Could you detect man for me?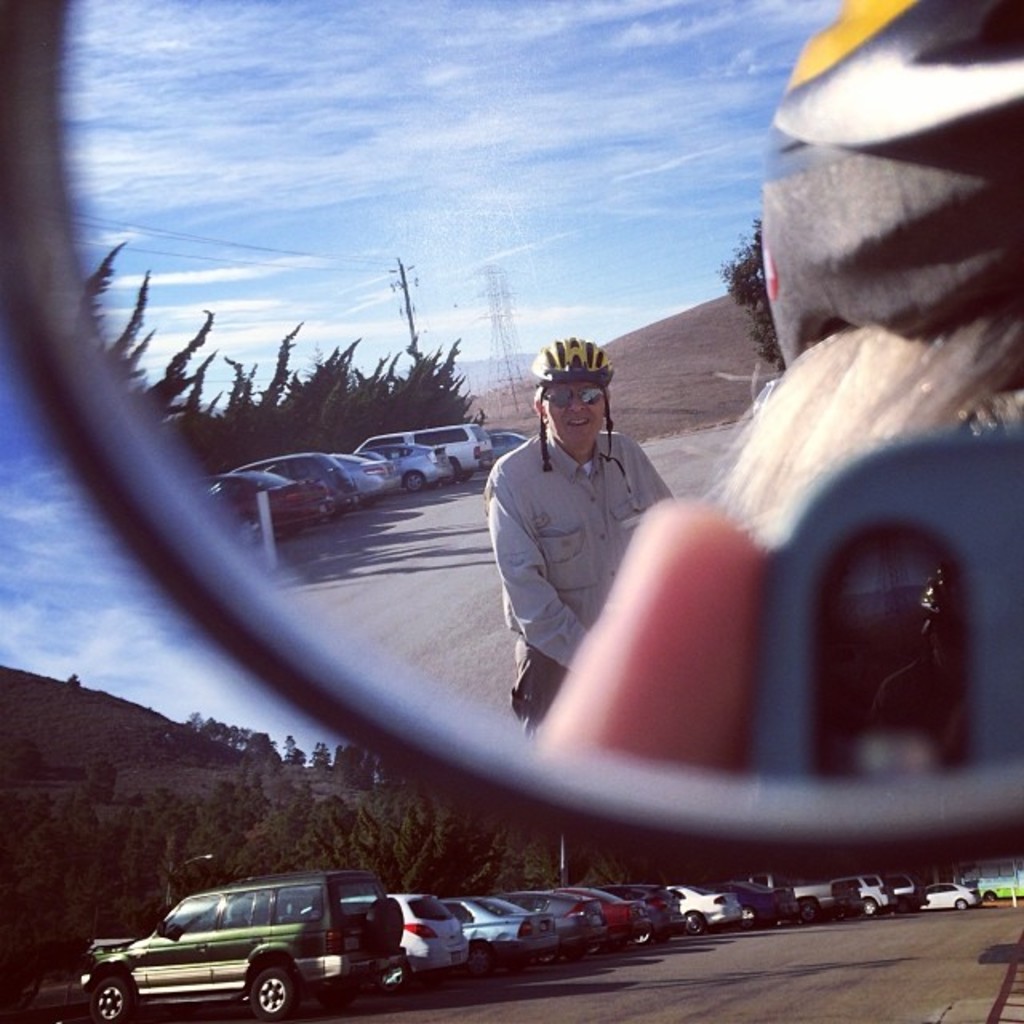
Detection result: select_region(453, 323, 688, 733).
